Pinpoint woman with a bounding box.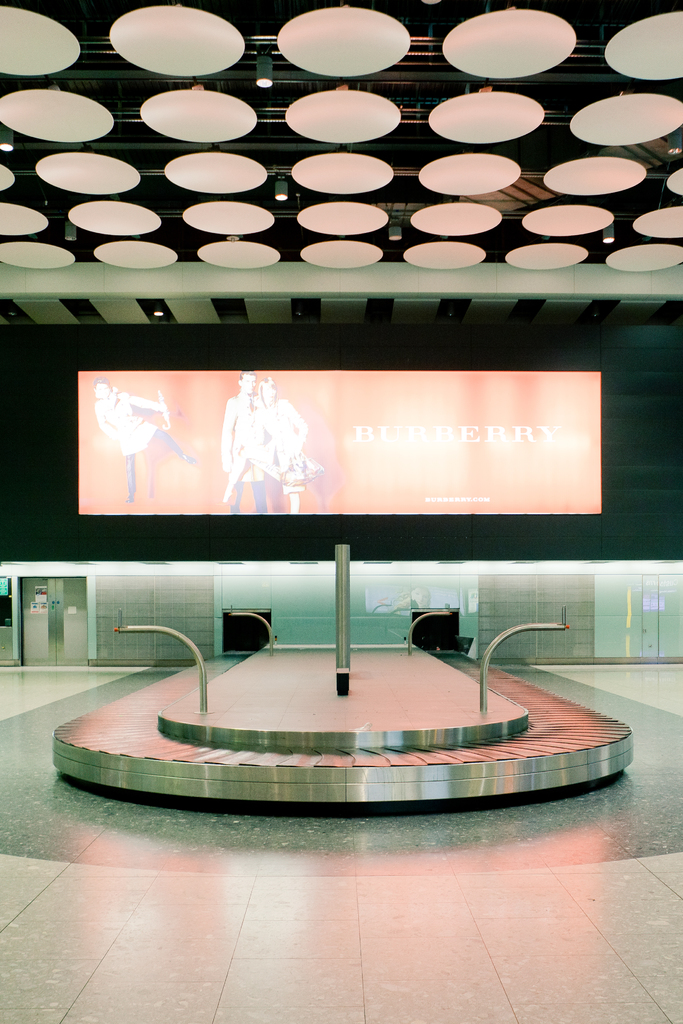
bbox(90, 378, 195, 506).
